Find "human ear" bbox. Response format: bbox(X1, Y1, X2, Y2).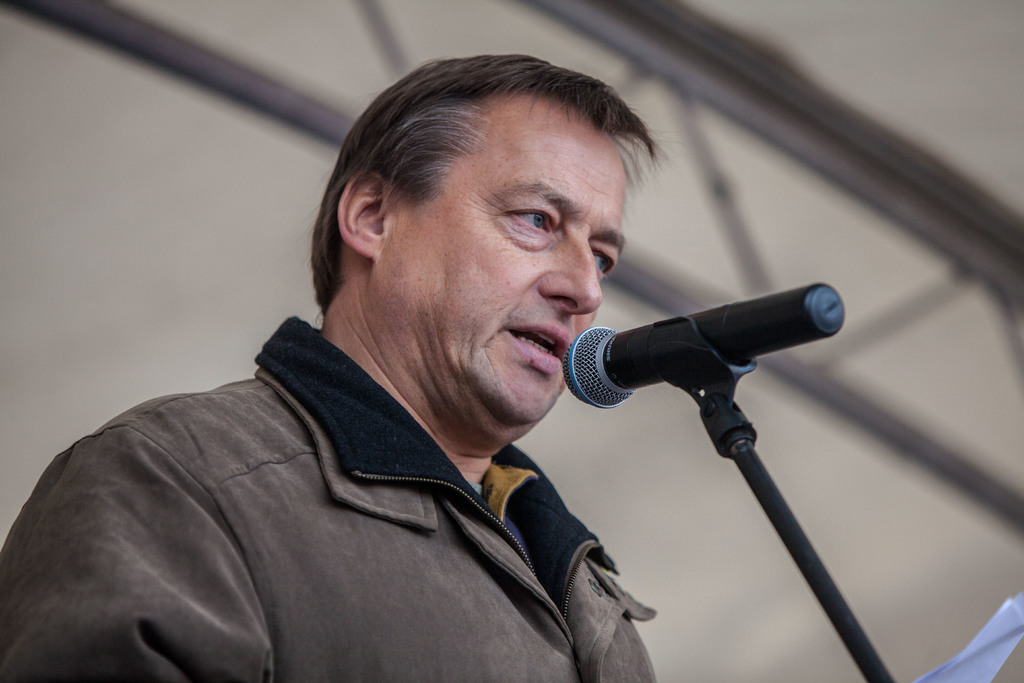
bbox(339, 168, 392, 256).
